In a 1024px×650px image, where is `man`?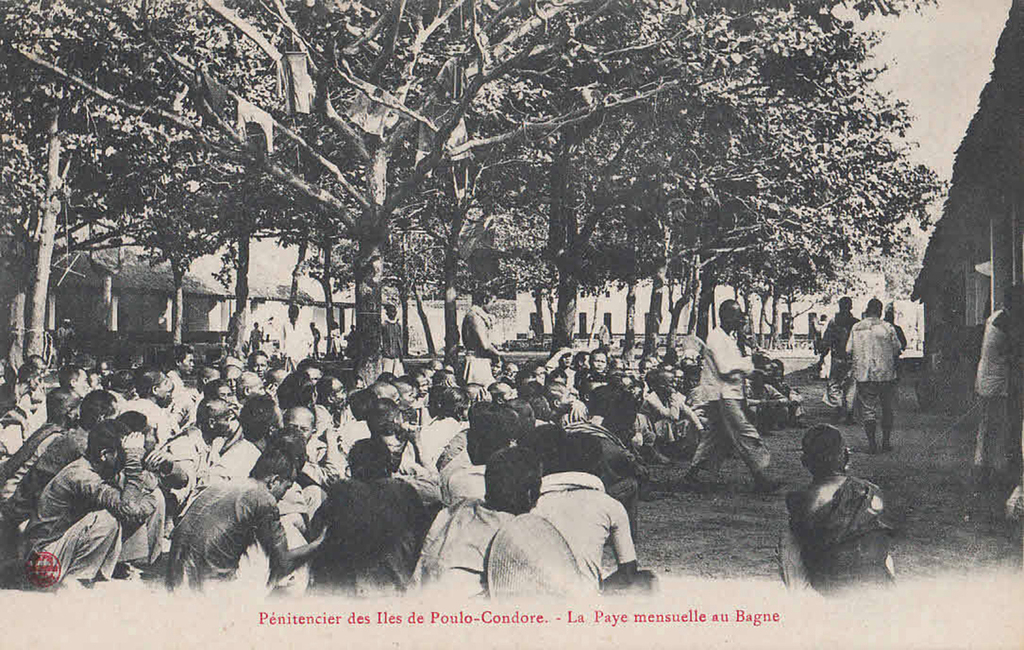
9, 362, 41, 421.
